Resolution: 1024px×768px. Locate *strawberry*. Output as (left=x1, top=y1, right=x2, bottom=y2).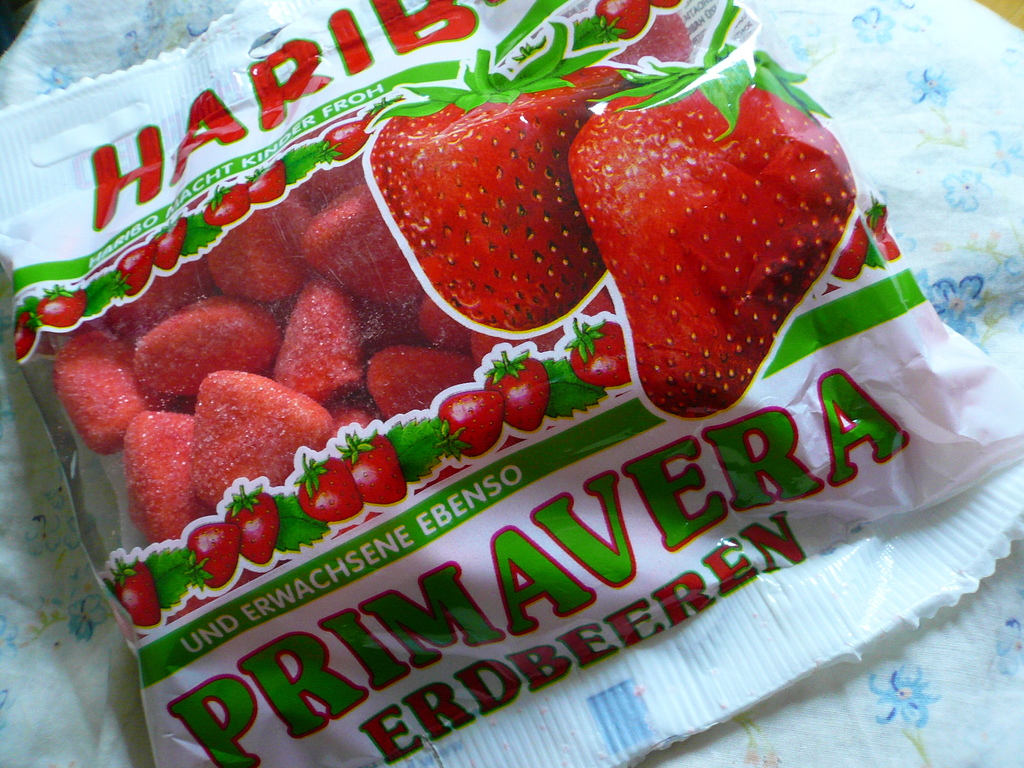
(left=564, top=312, right=628, bottom=392).
